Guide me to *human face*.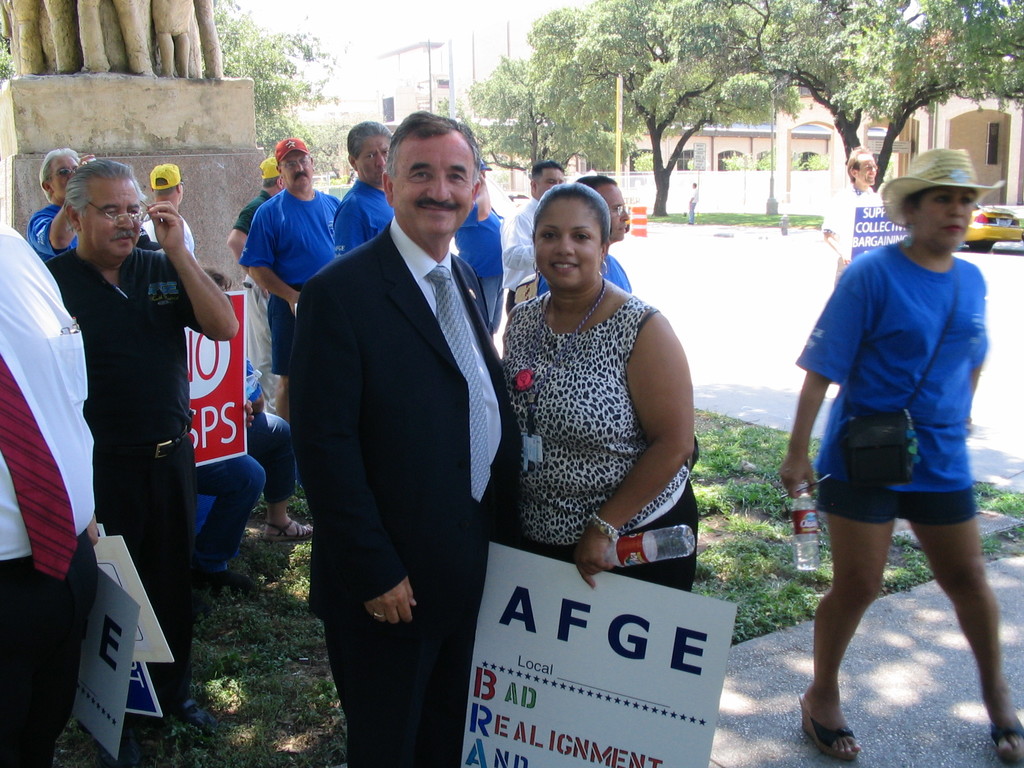
Guidance: (left=856, top=154, right=879, bottom=185).
